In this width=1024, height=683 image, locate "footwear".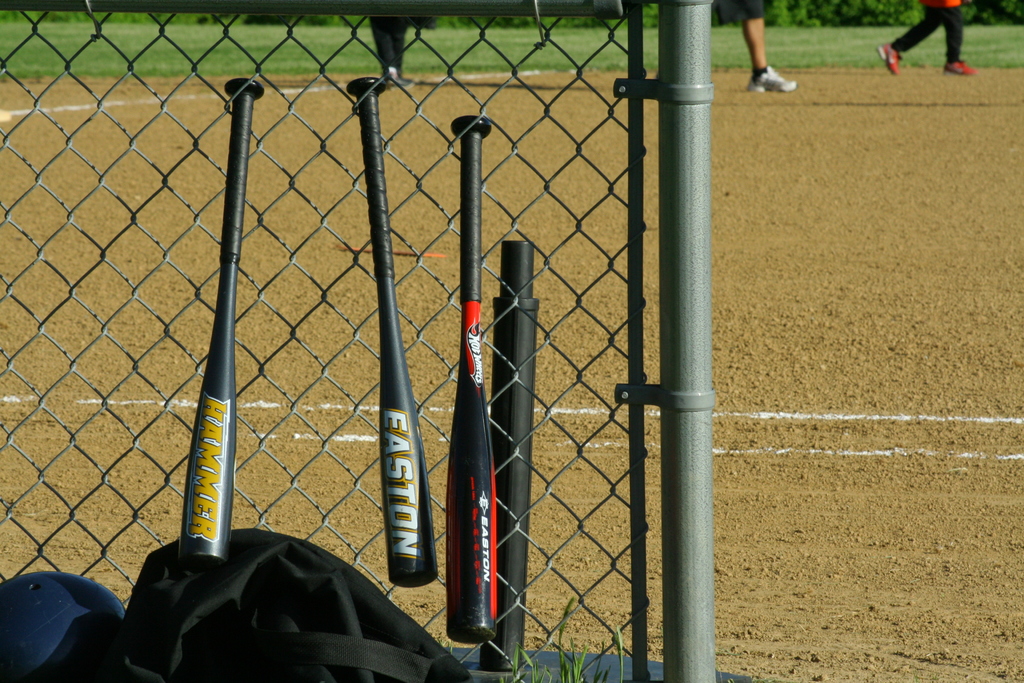
Bounding box: l=383, t=66, r=401, b=89.
